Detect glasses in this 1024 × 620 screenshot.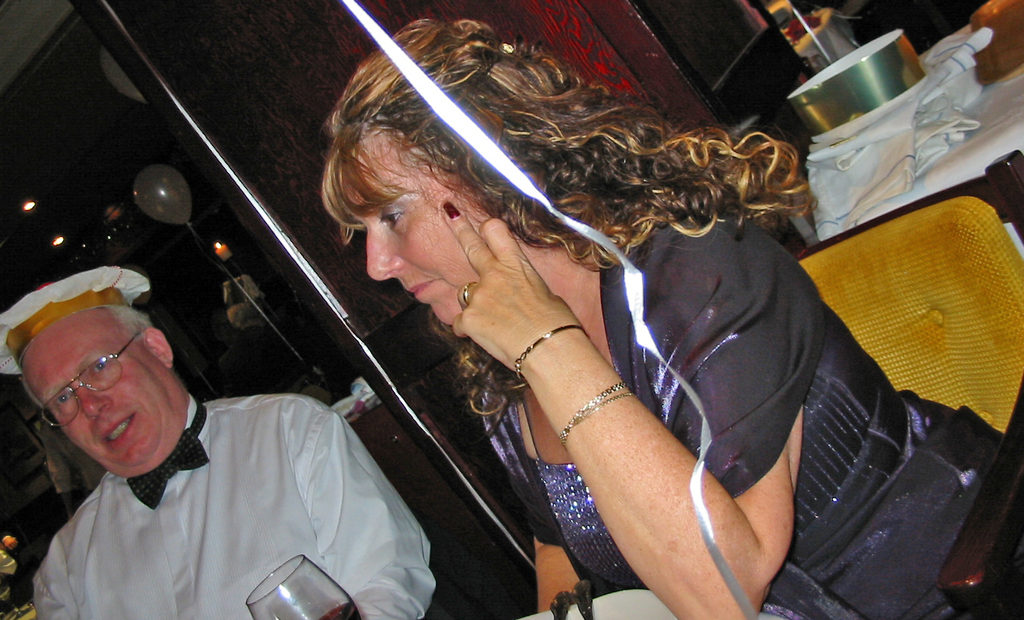
Detection: x1=41, y1=331, x2=140, y2=428.
